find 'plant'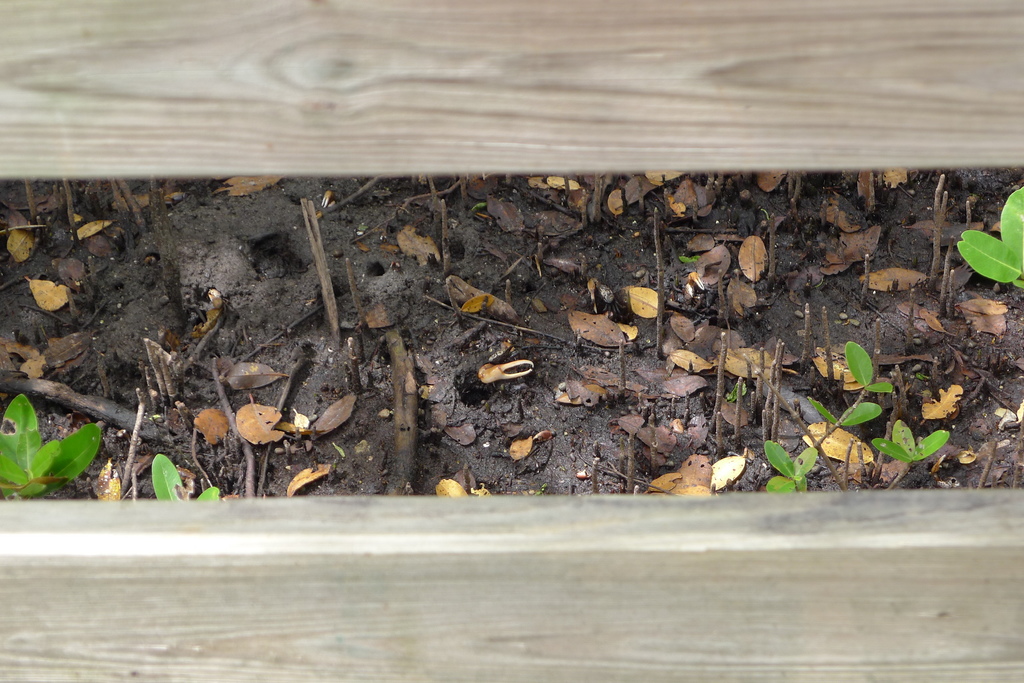
(x1=952, y1=185, x2=1023, y2=290)
